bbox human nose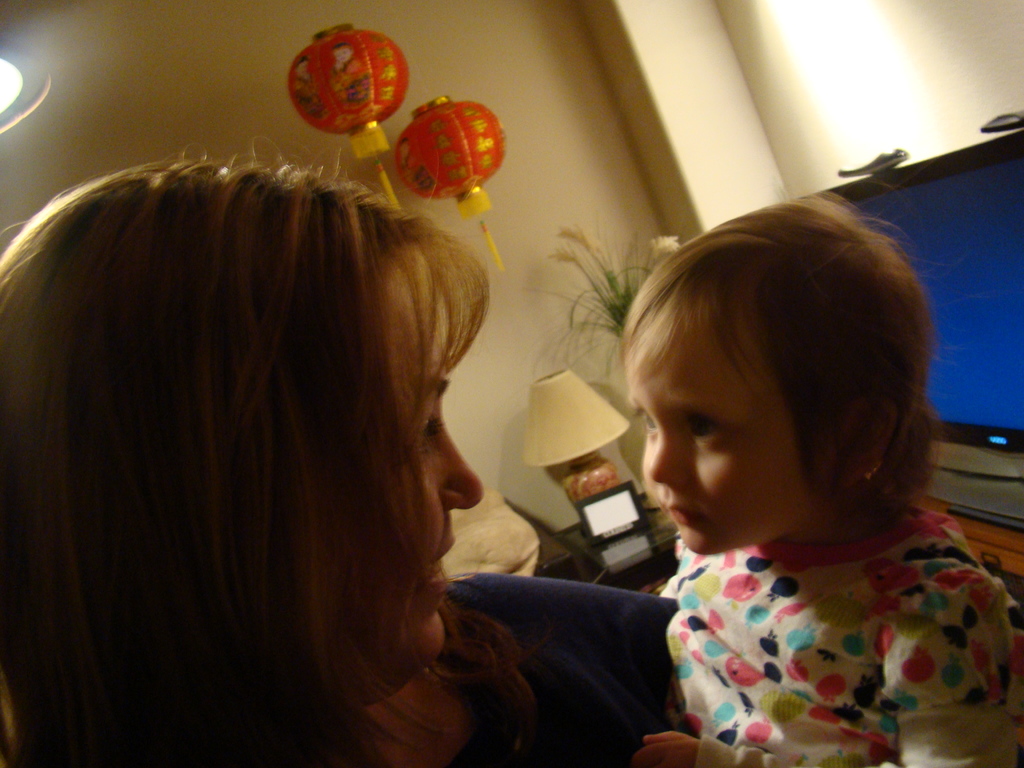
left=440, top=413, right=486, bottom=512
